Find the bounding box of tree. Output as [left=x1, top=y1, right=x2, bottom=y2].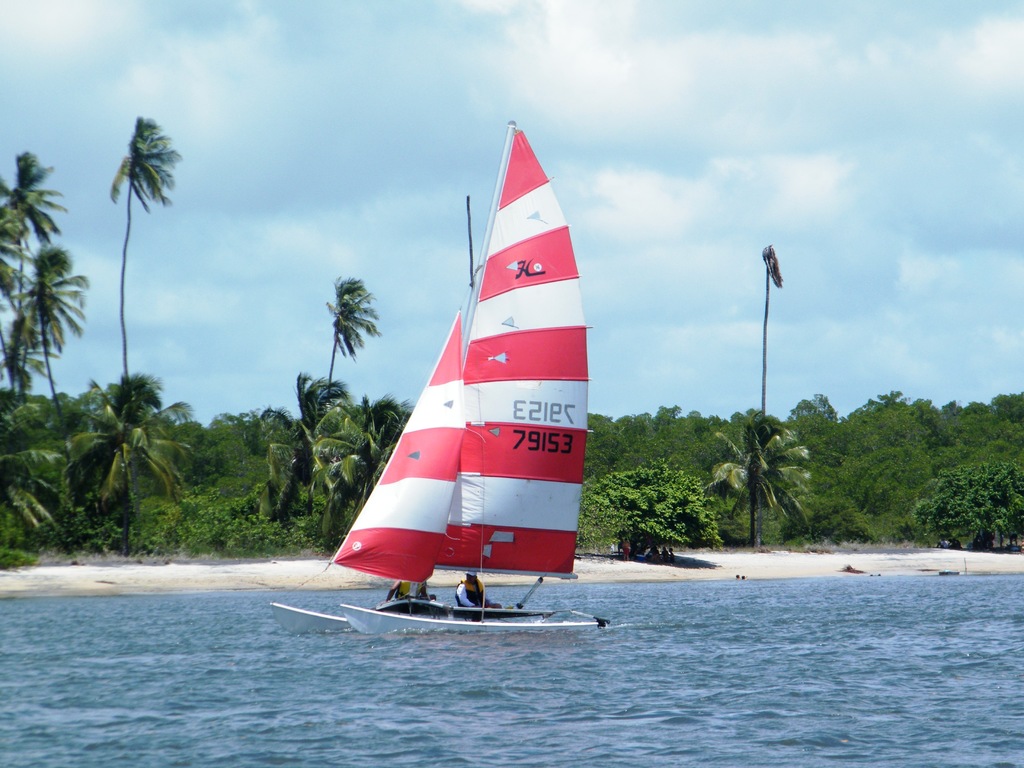
[left=760, top=241, right=785, bottom=406].
